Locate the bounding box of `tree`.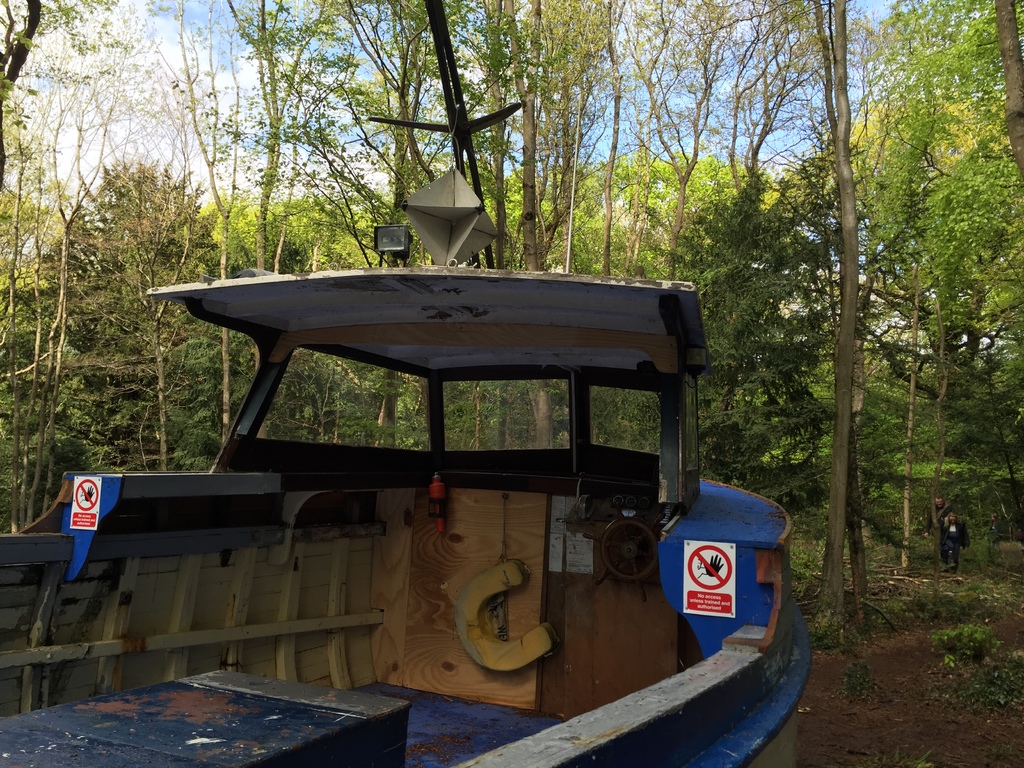
Bounding box: [53, 161, 204, 442].
